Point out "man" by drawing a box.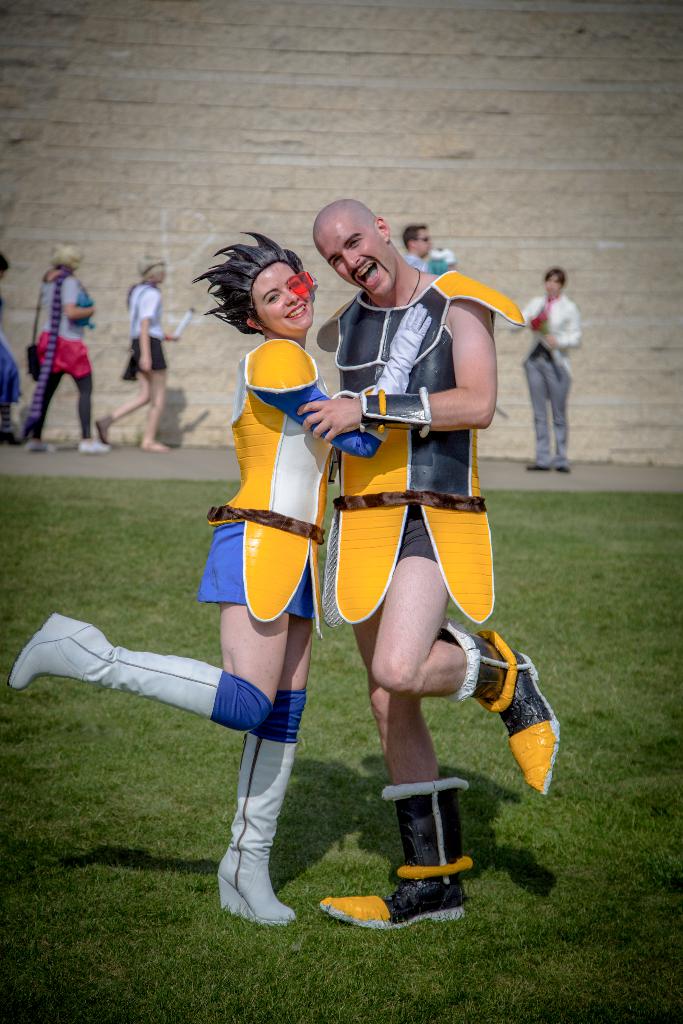
<region>399, 211, 444, 271</region>.
